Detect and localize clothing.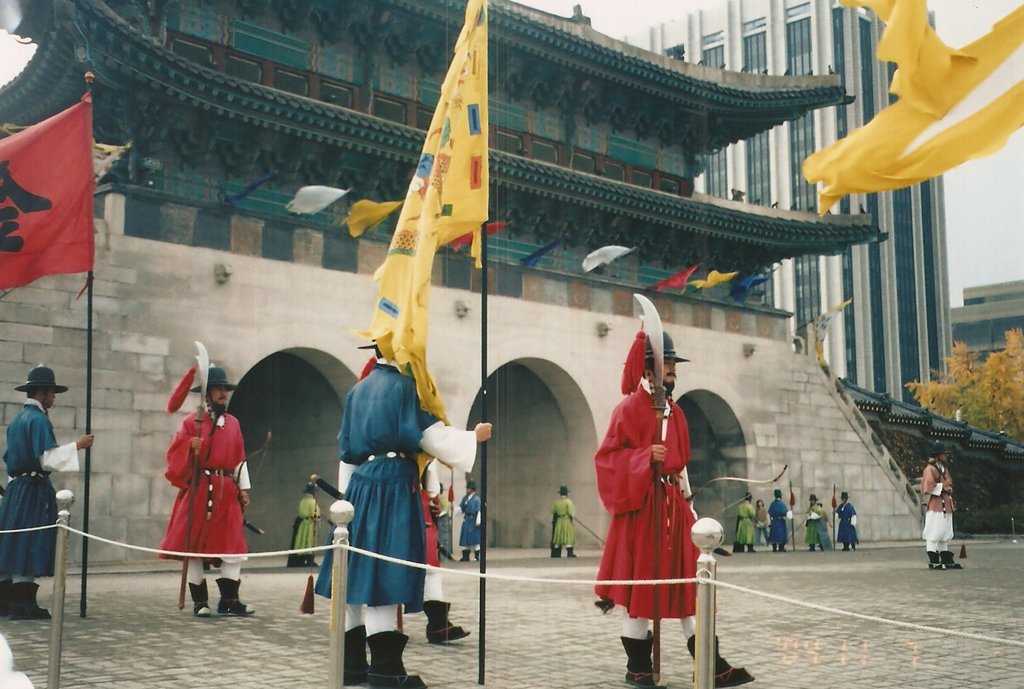
Localized at locate(755, 510, 769, 544).
